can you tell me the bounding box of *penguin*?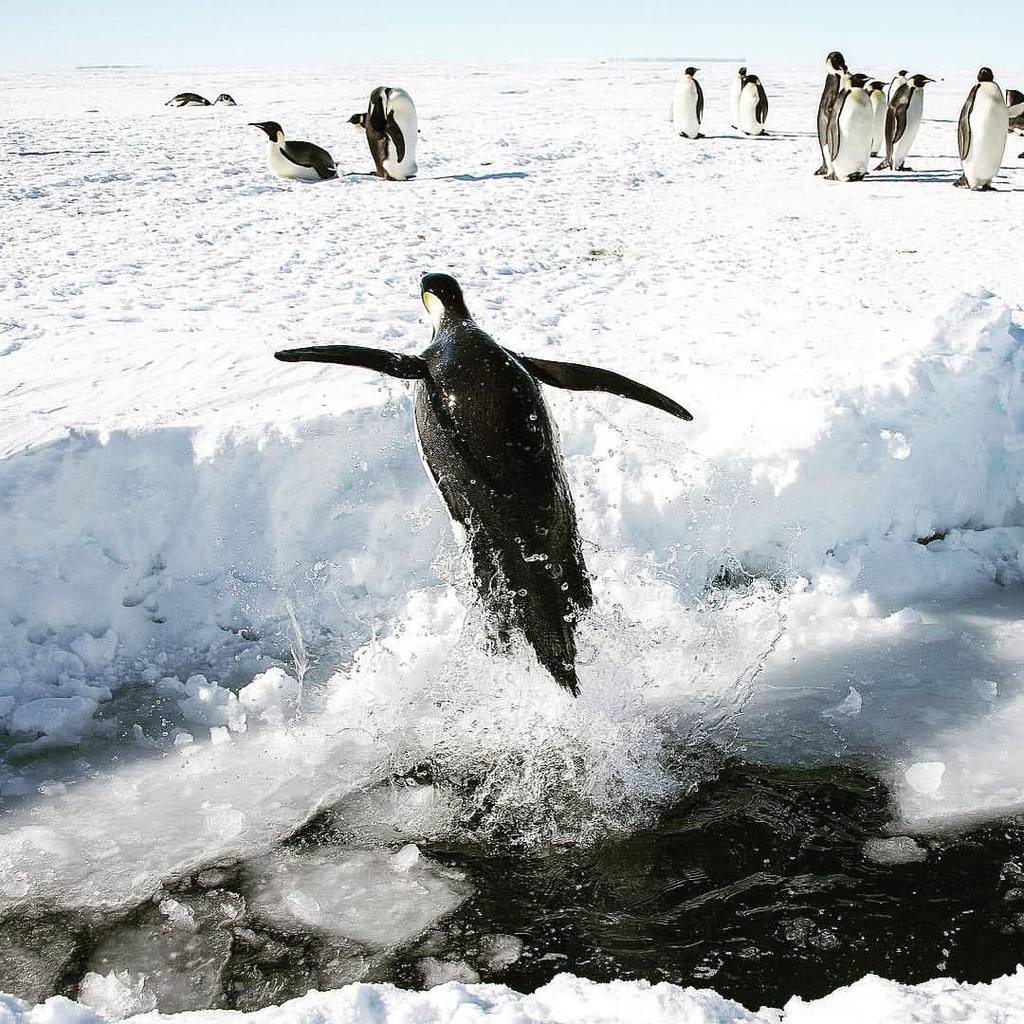
(213, 91, 236, 105).
